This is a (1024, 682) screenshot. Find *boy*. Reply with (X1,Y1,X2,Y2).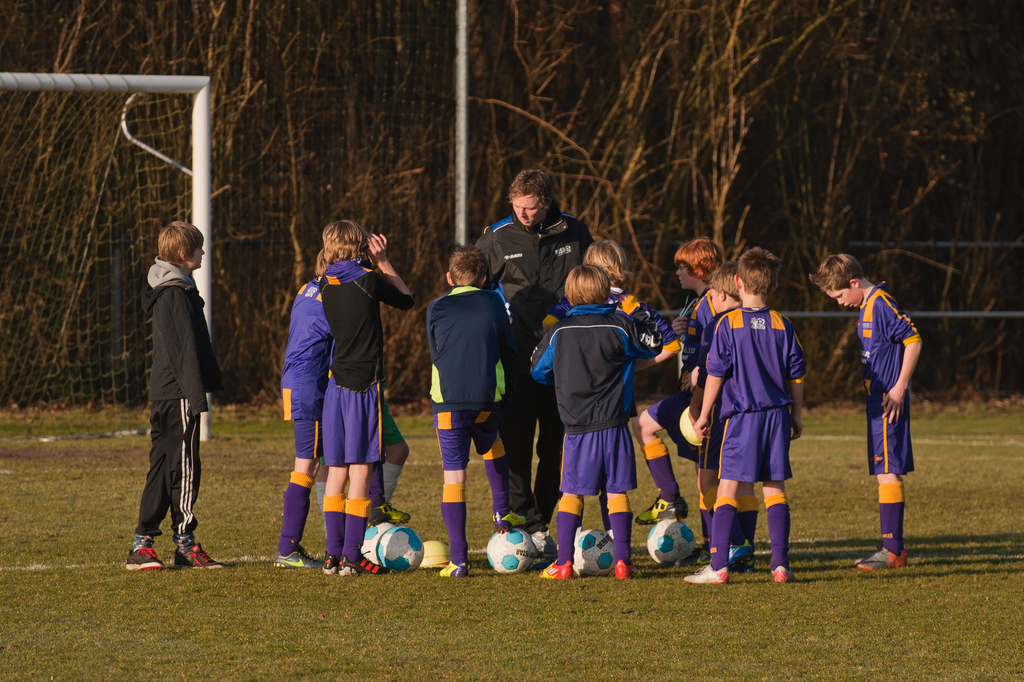
(683,240,808,581).
